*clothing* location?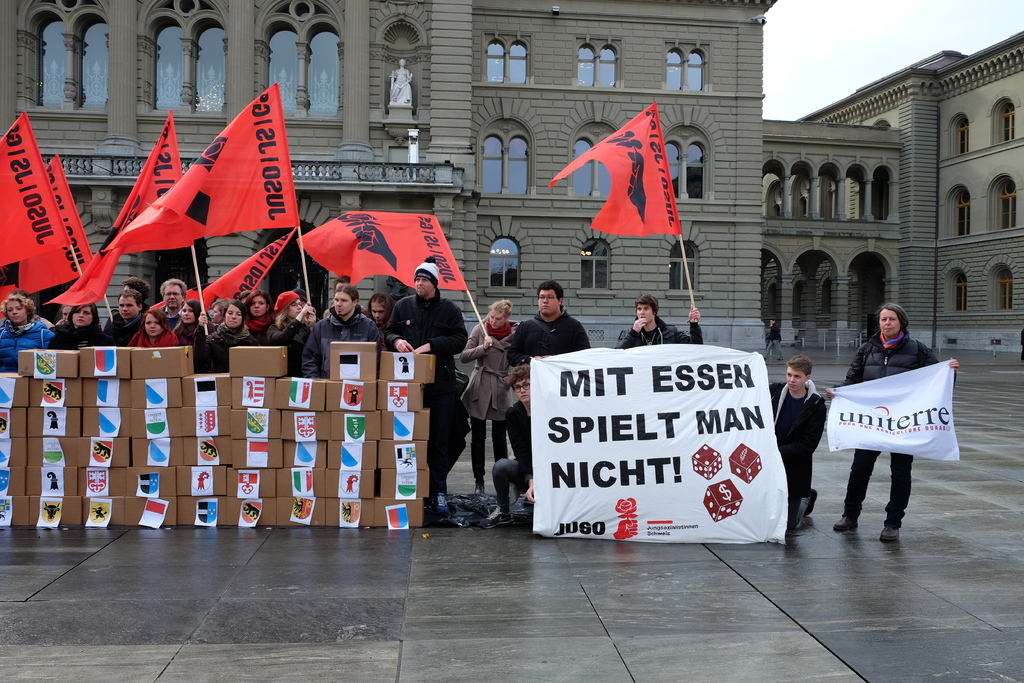
[381,288,465,486]
